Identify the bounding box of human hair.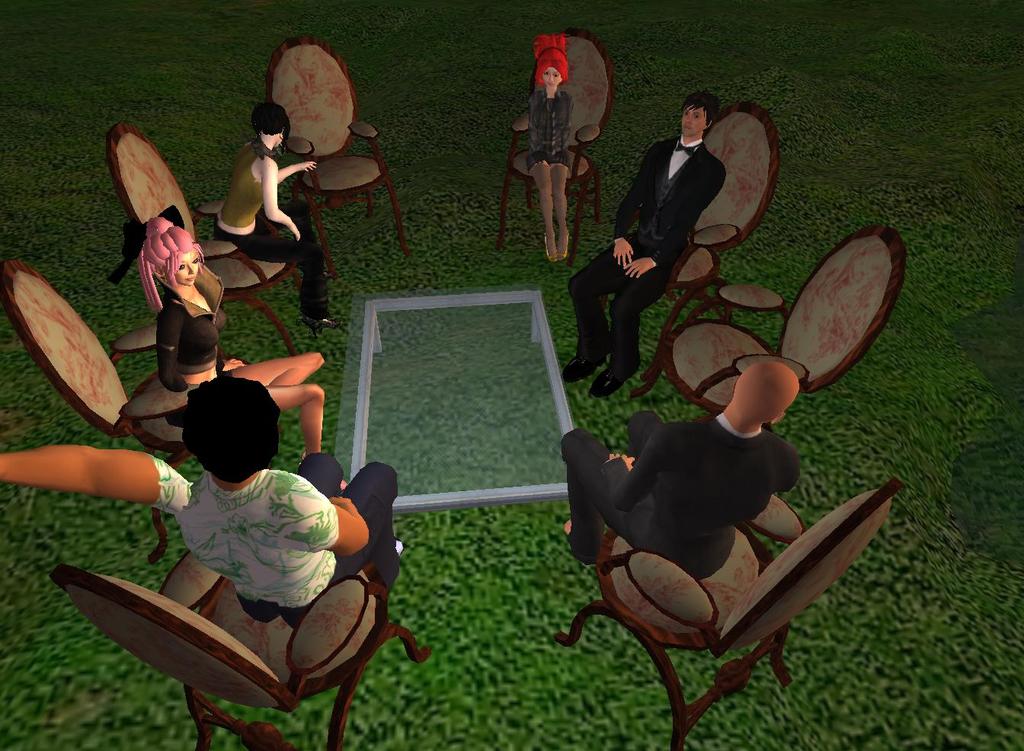
region(170, 377, 276, 491).
